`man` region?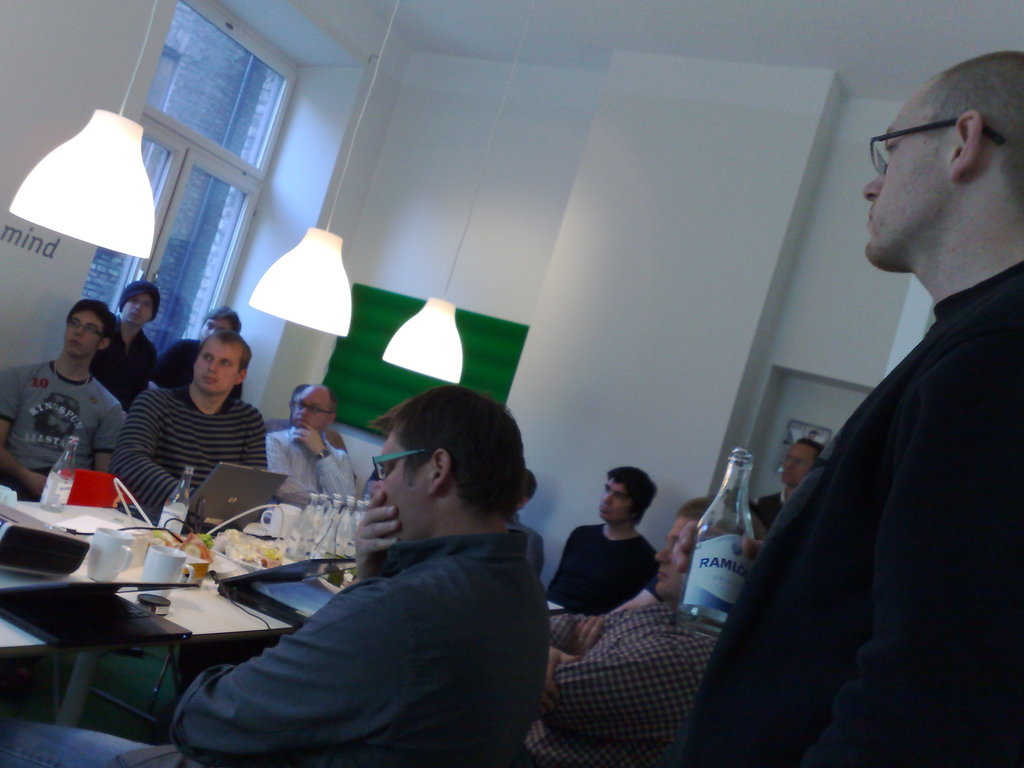
select_region(0, 385, 543, 767)
